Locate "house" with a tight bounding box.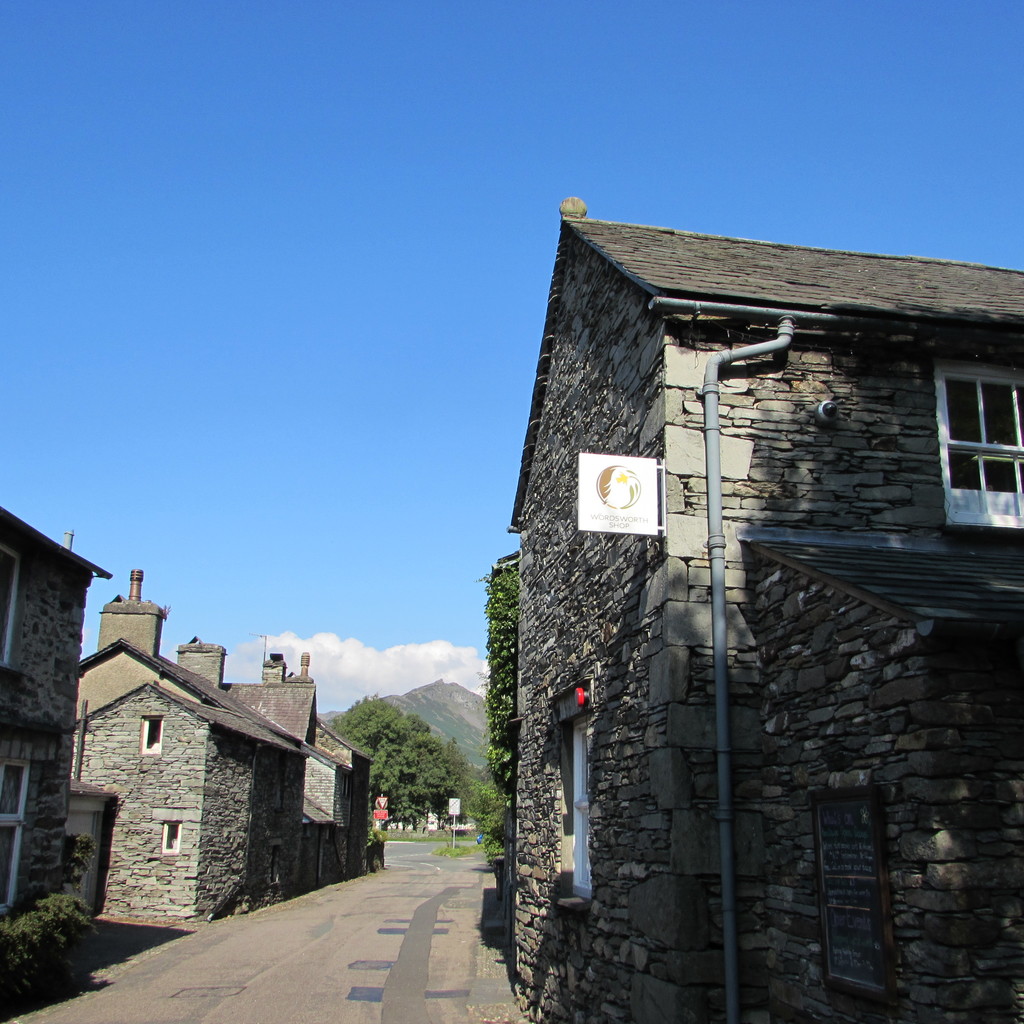
<box>308,717,394,884</box>.
